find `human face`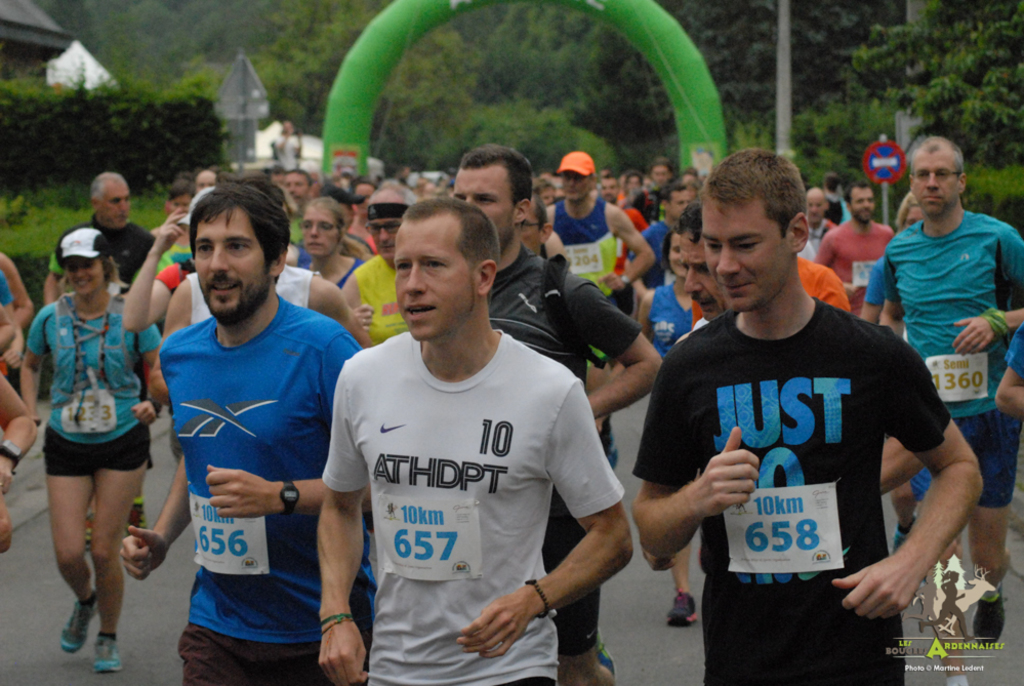
bbox(850, 188, 874, 225)
